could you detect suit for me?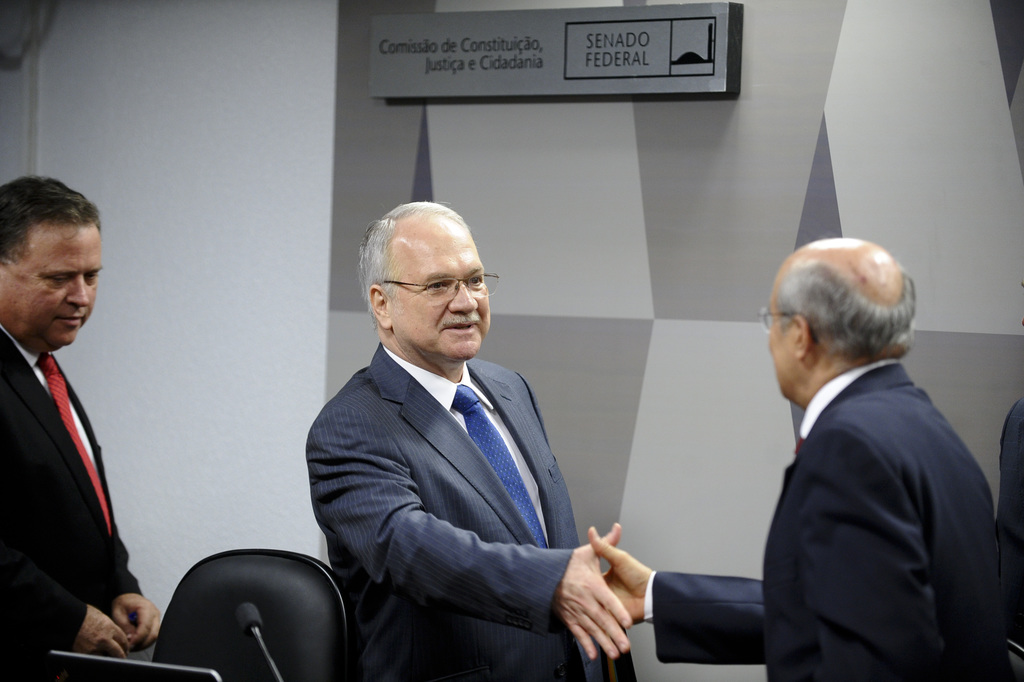
Detection result: pyautogui.locateOnScreen(0, 323, 142, 681).
